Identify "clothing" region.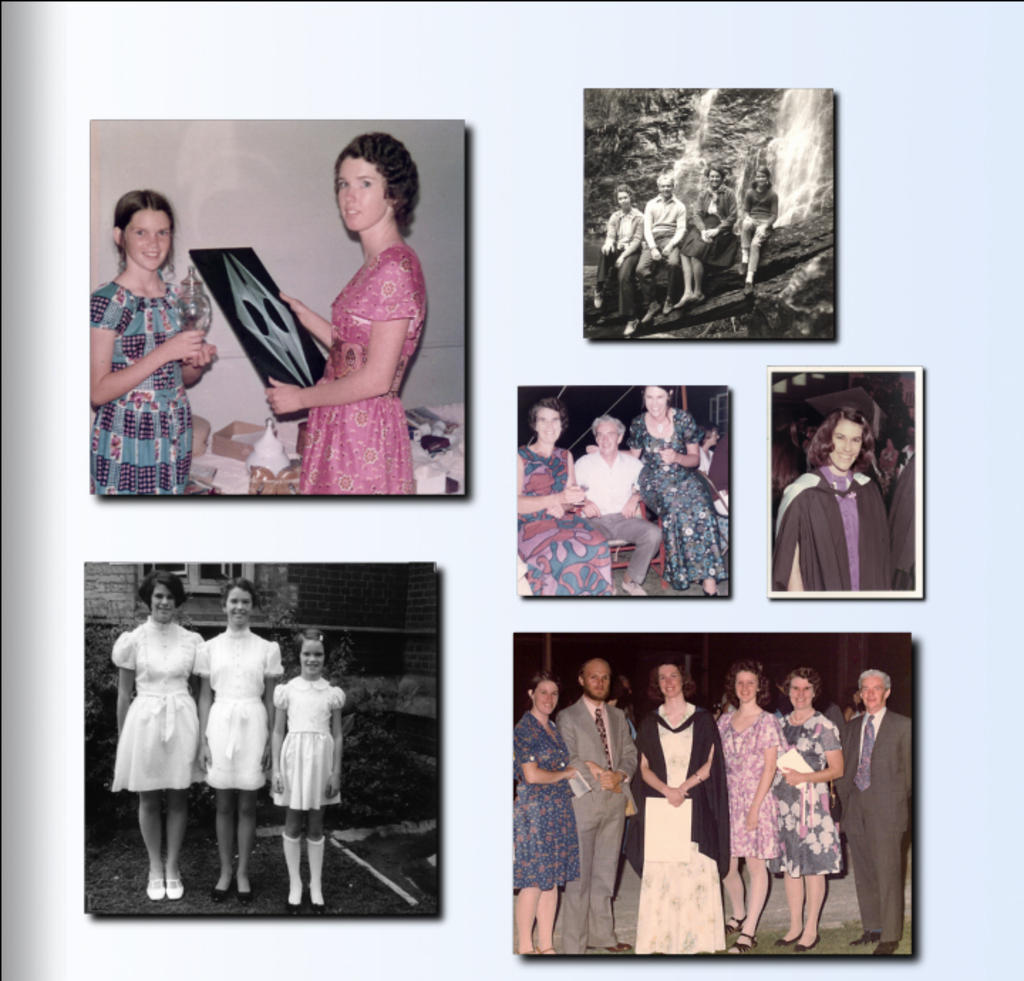
Region: crop(622, 400, 727, 586).
